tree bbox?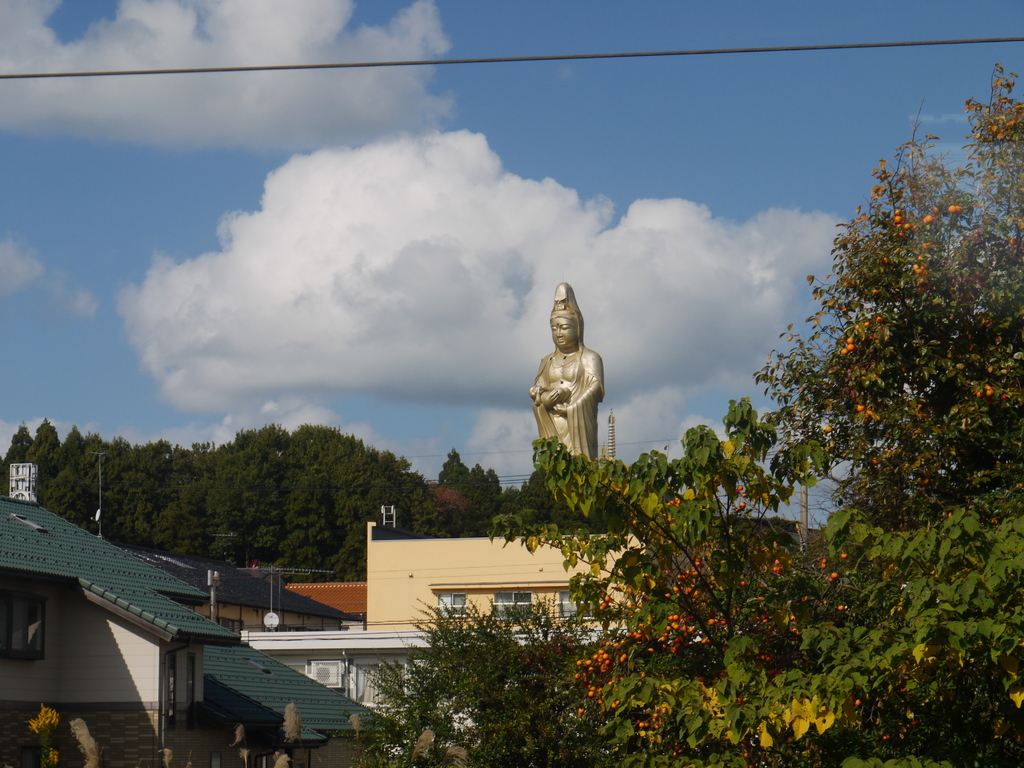
bbox(421, 452, 520, 537)
